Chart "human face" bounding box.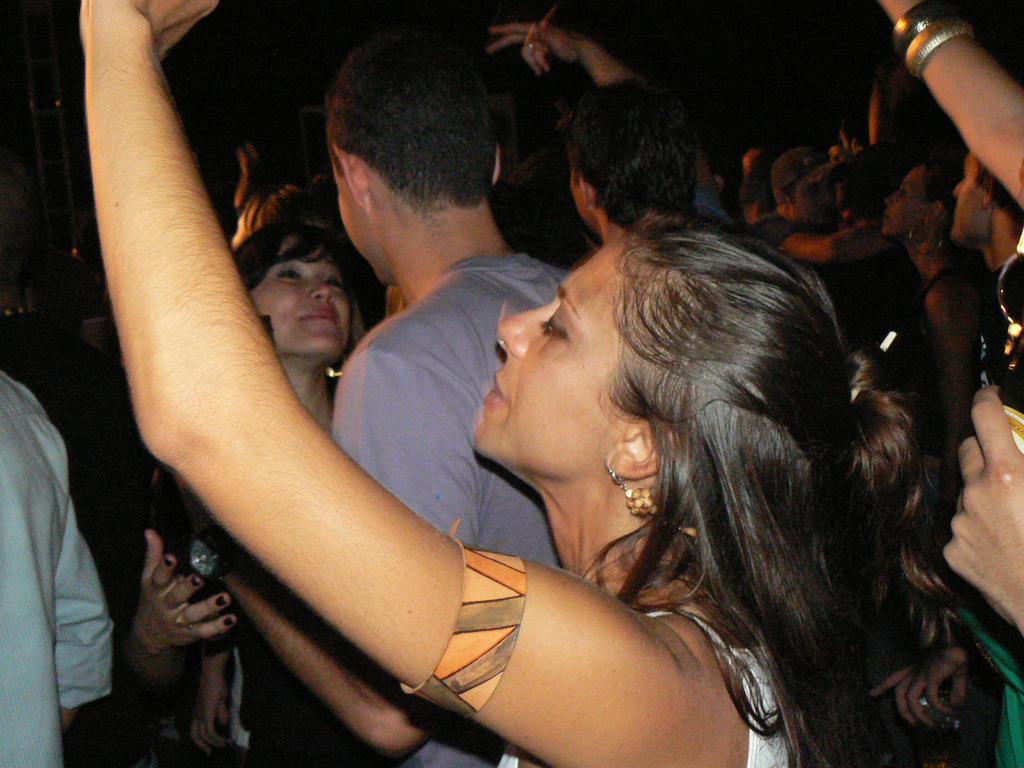
Charted: left=253, top=230, right=358, bottom=368.
